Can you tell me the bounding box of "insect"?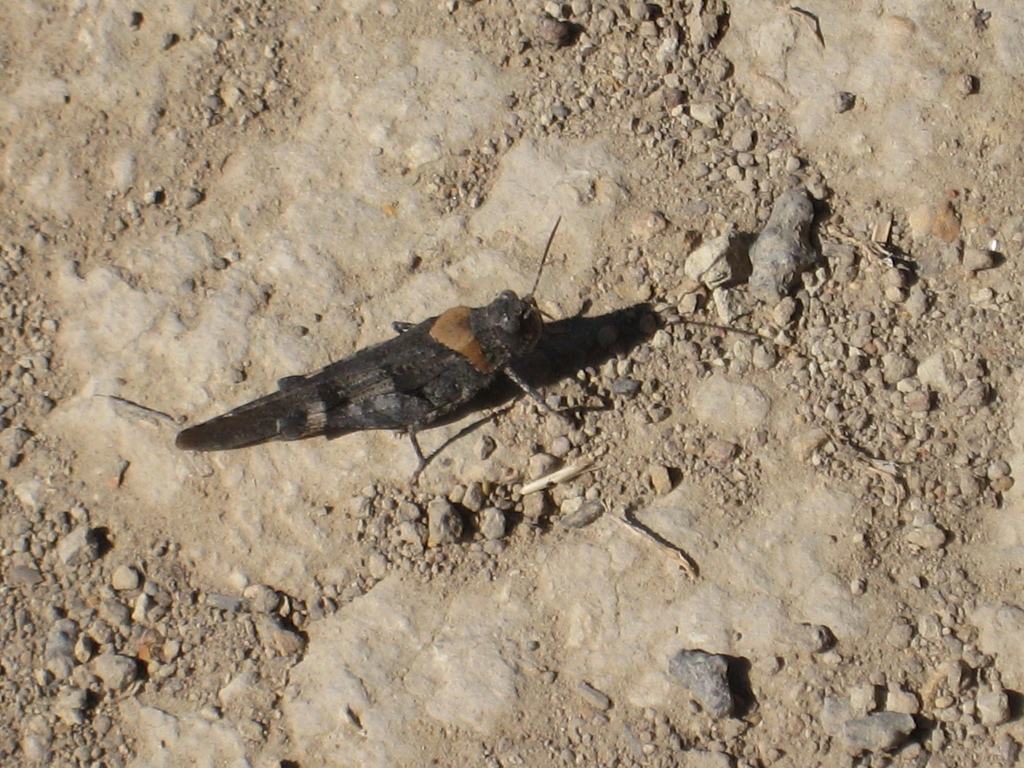
rect(175, 217, 614, 476).
